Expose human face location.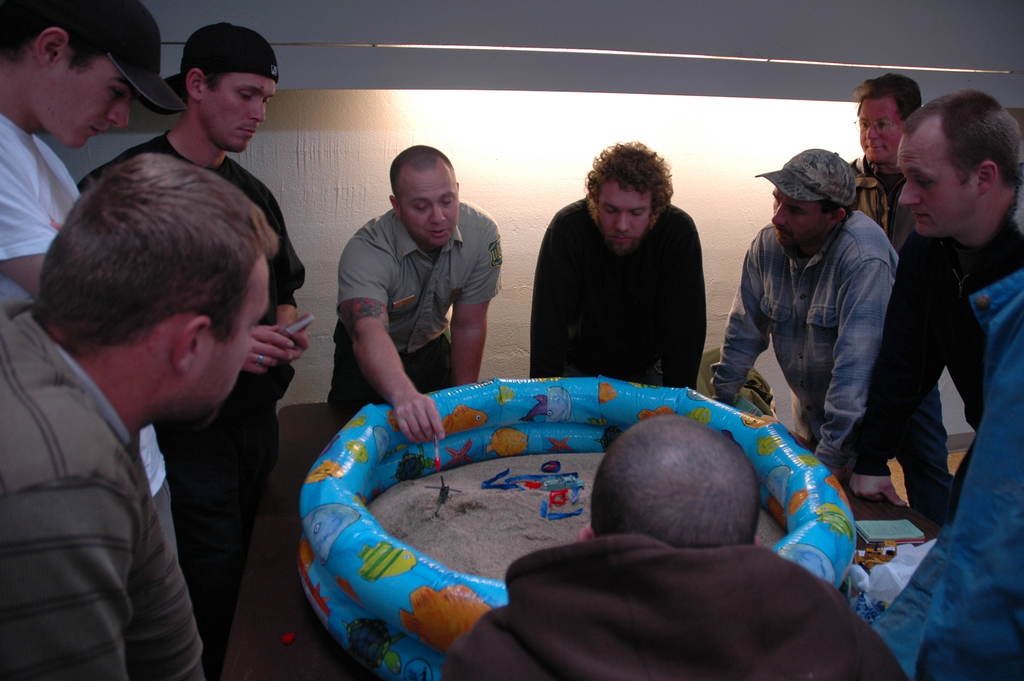
Exposed at <bbox>594, 177, 650, 254</bbox>.
